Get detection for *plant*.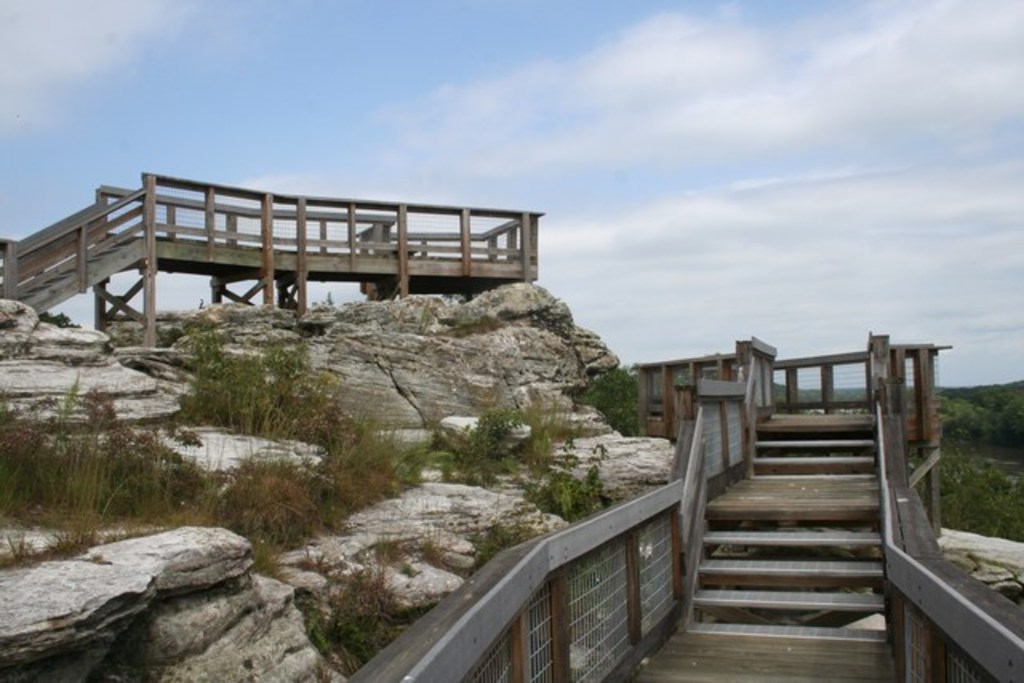
Detection: 162/330/326/443.
